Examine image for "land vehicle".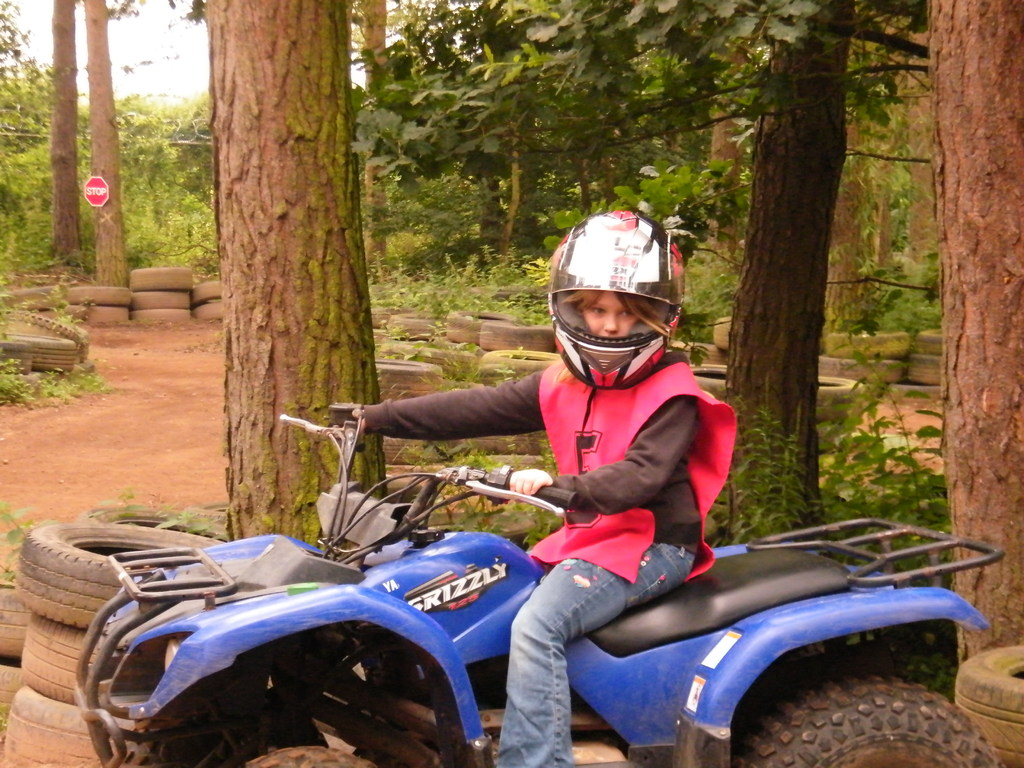
Examination result: BBox(72, 406, 1004, 767).
